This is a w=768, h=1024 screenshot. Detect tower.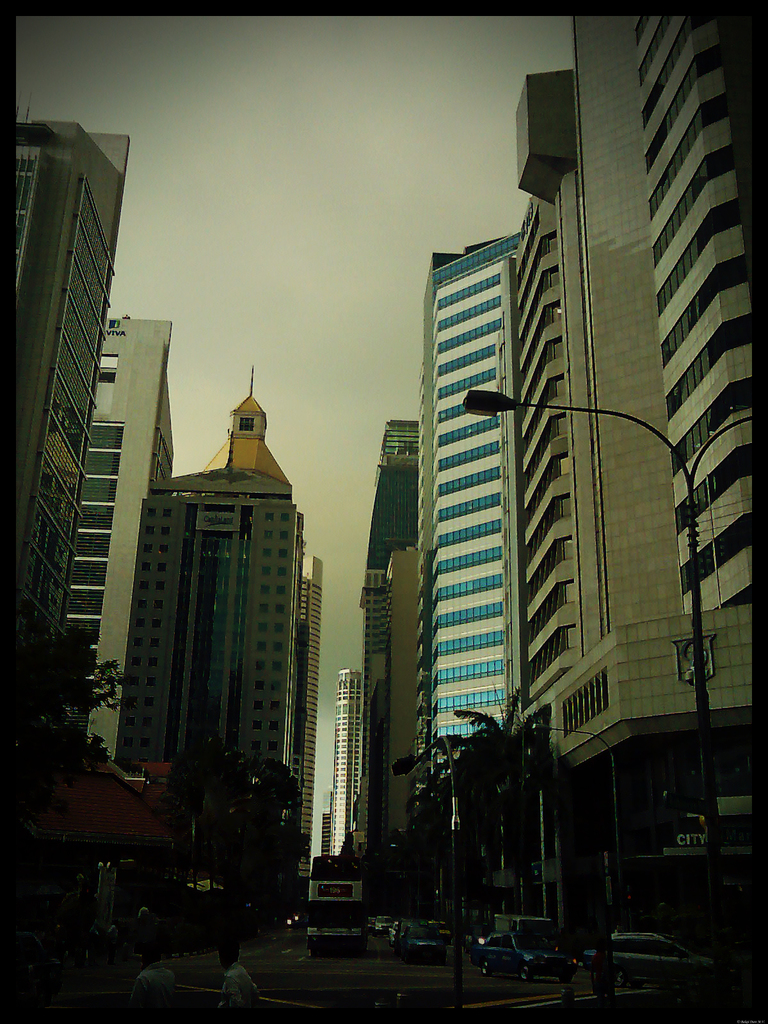
99 353 325 838.
